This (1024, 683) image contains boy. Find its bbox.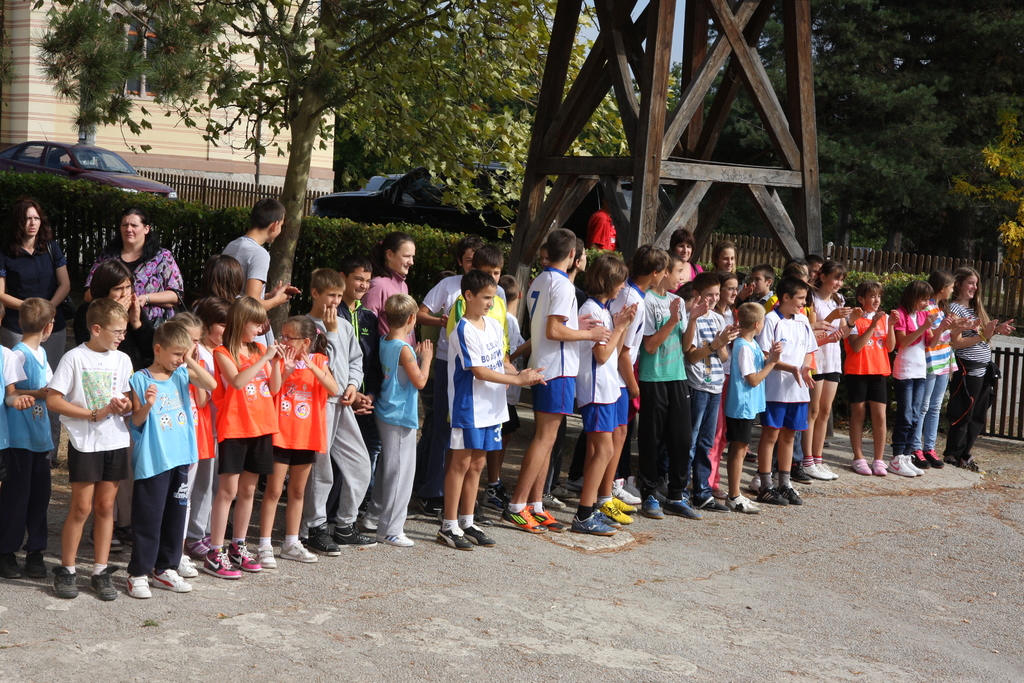
detection(381, 292, 434, 547).
